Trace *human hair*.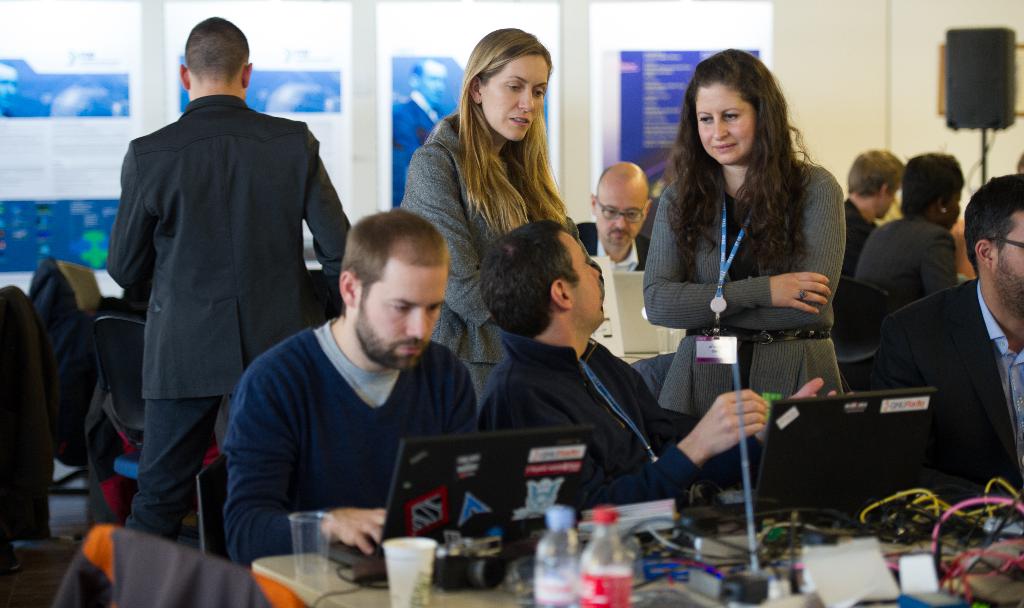
Traced to bbox(966, 173, 1023, 268).
